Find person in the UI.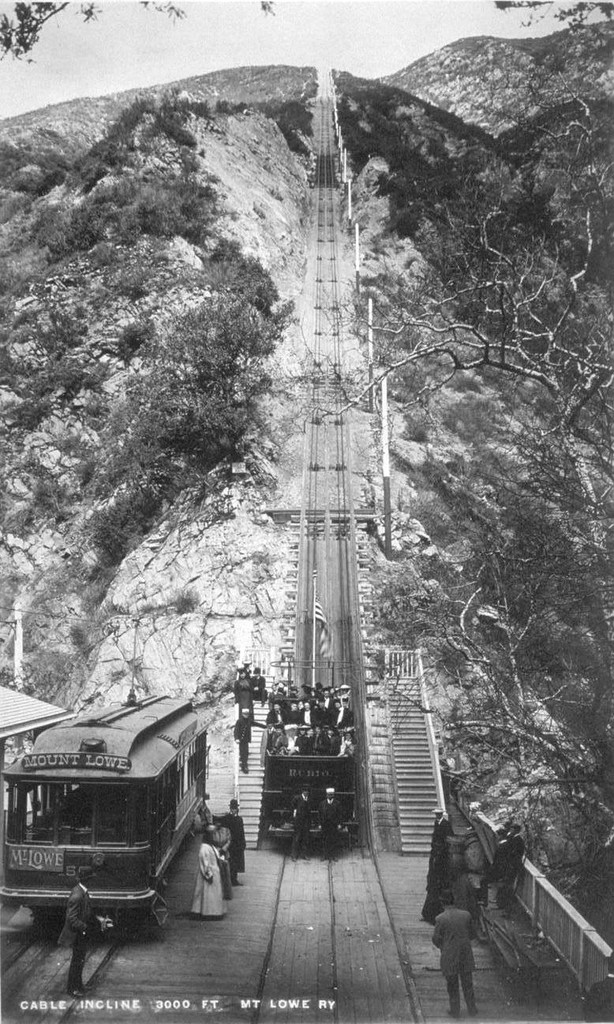
UI element at <region>219, 800, 246, 884</region>.
